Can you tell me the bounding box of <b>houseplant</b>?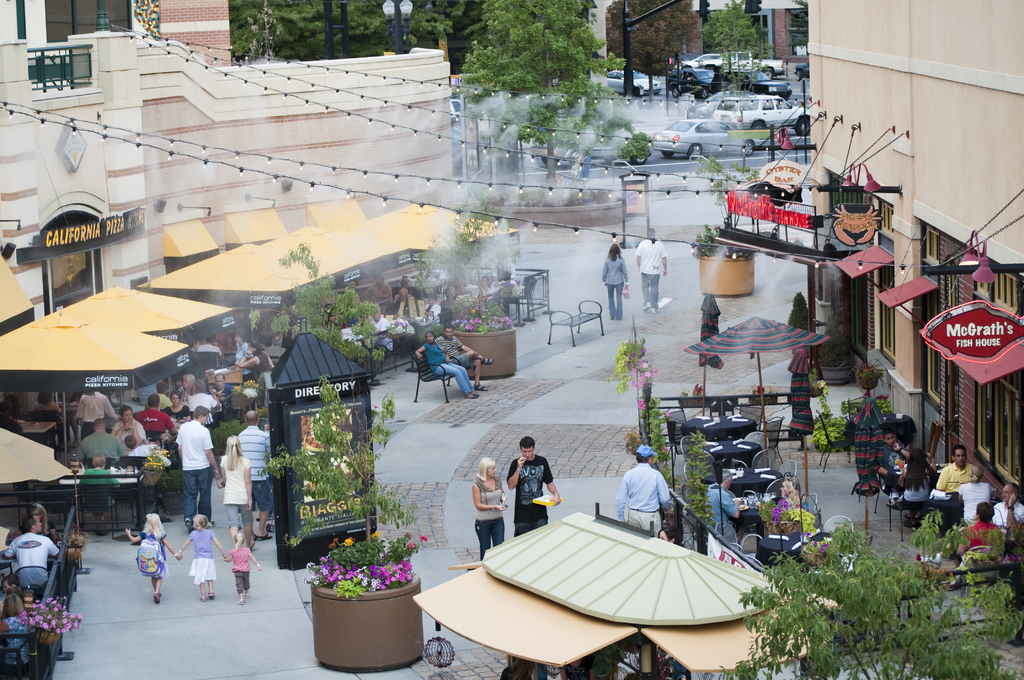
Rect(138, 449, 173, 487).
